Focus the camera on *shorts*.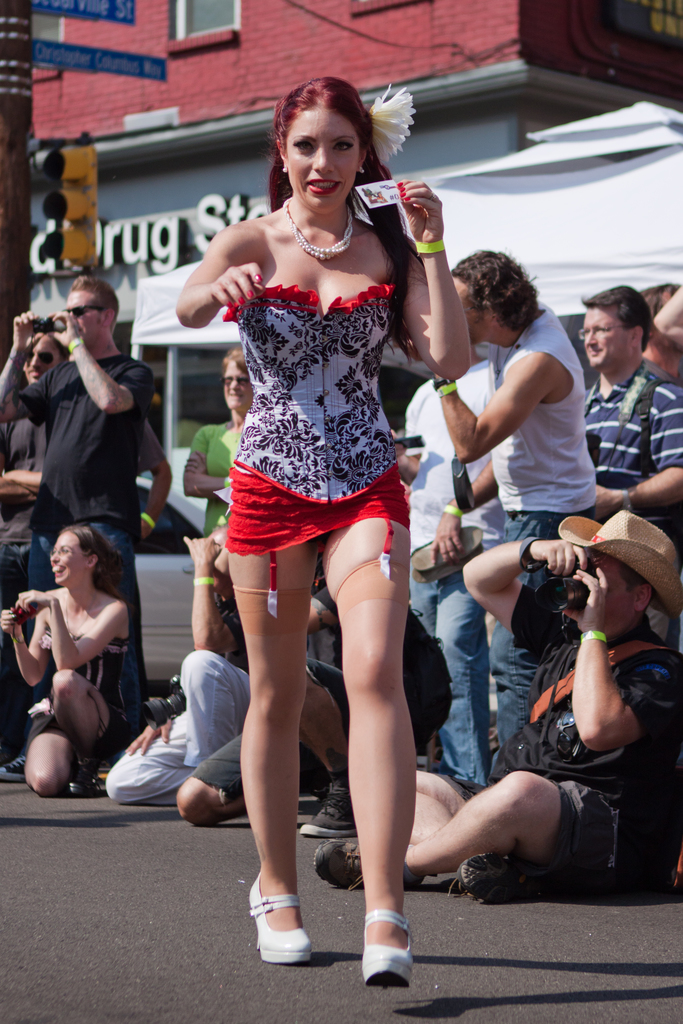
Focus region: (left=490, top=779, right=632, bottom=893).
